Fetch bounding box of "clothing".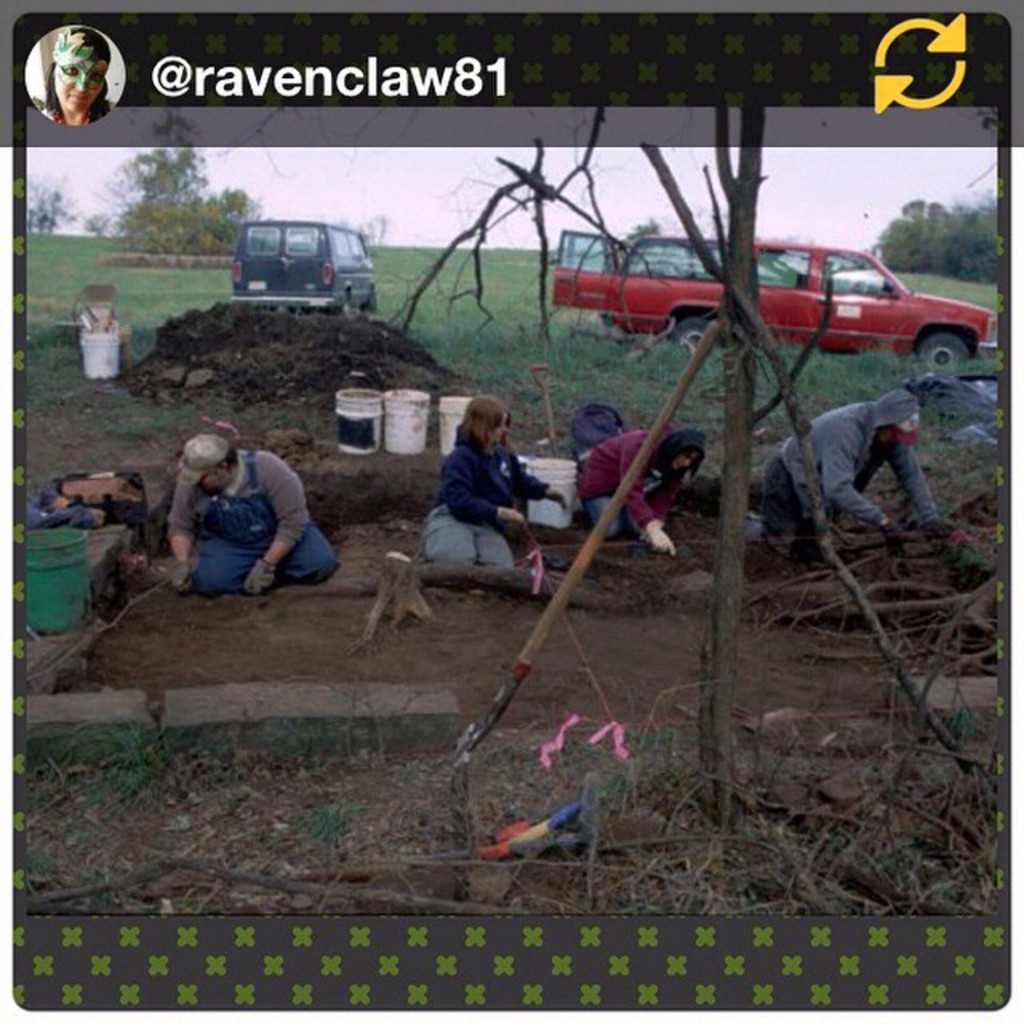
Bbox: Rect(413, 418, 554, 570).
